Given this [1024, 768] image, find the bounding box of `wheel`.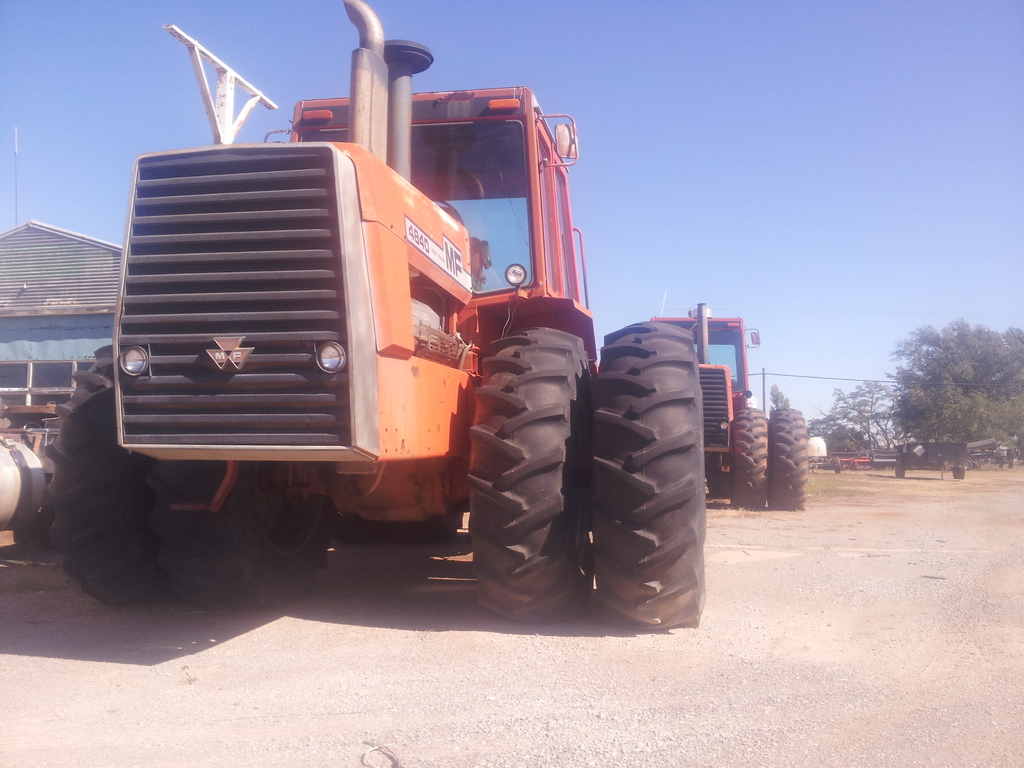
<box>728,402,767,508</box>.
